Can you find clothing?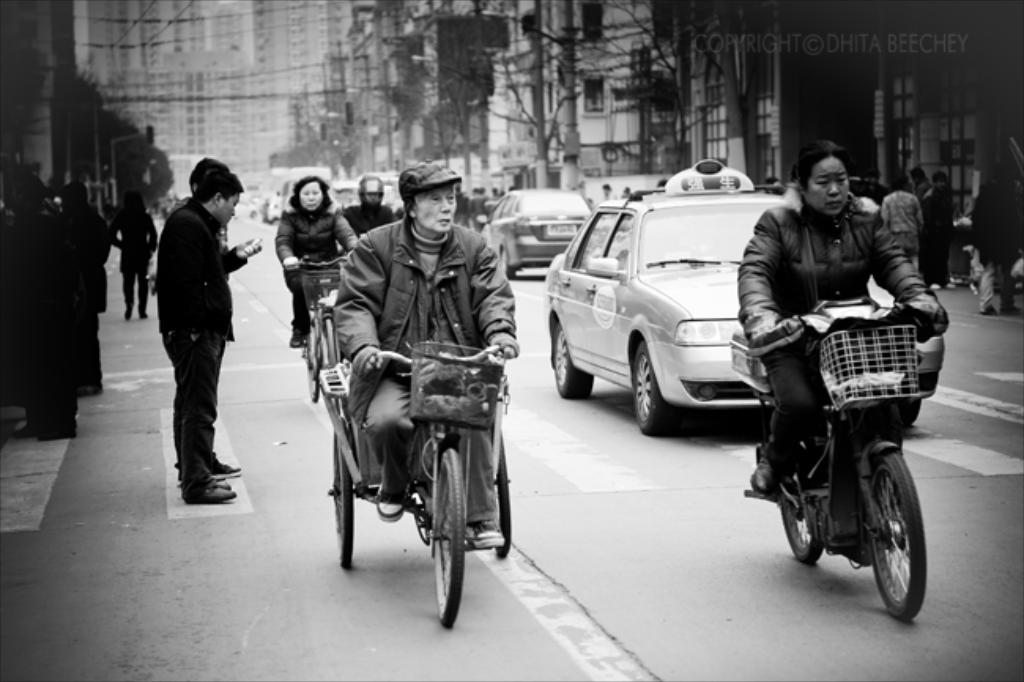
Yes, bounding box: <bbox>881, 184, 920, 260</bbox>.
